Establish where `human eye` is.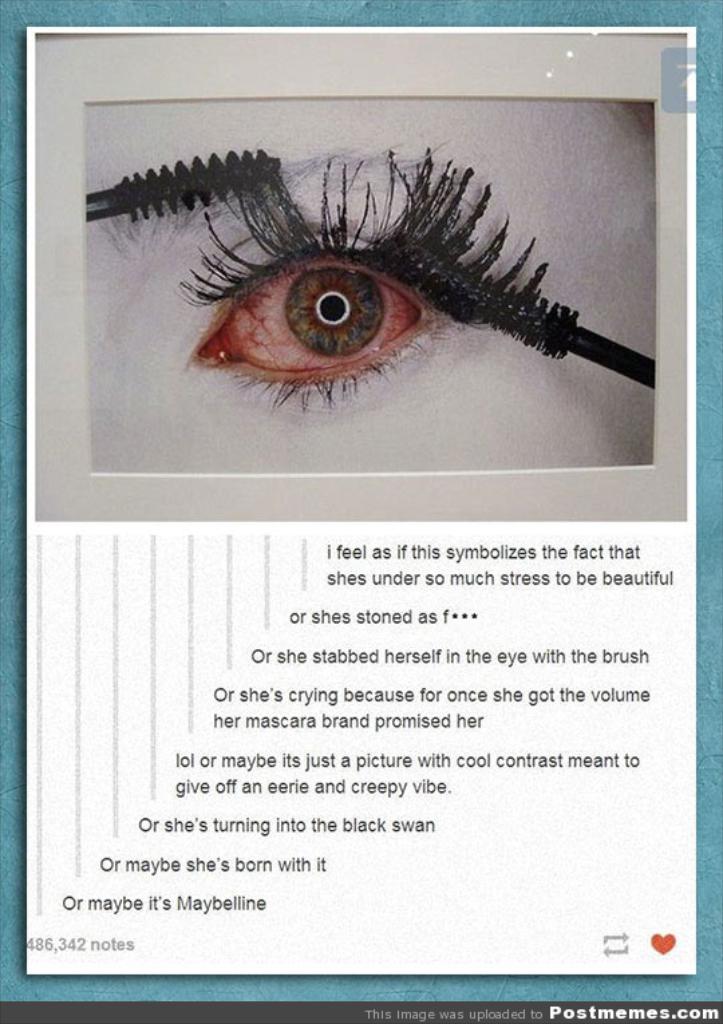
Established at 163, 146, 545, 411.
